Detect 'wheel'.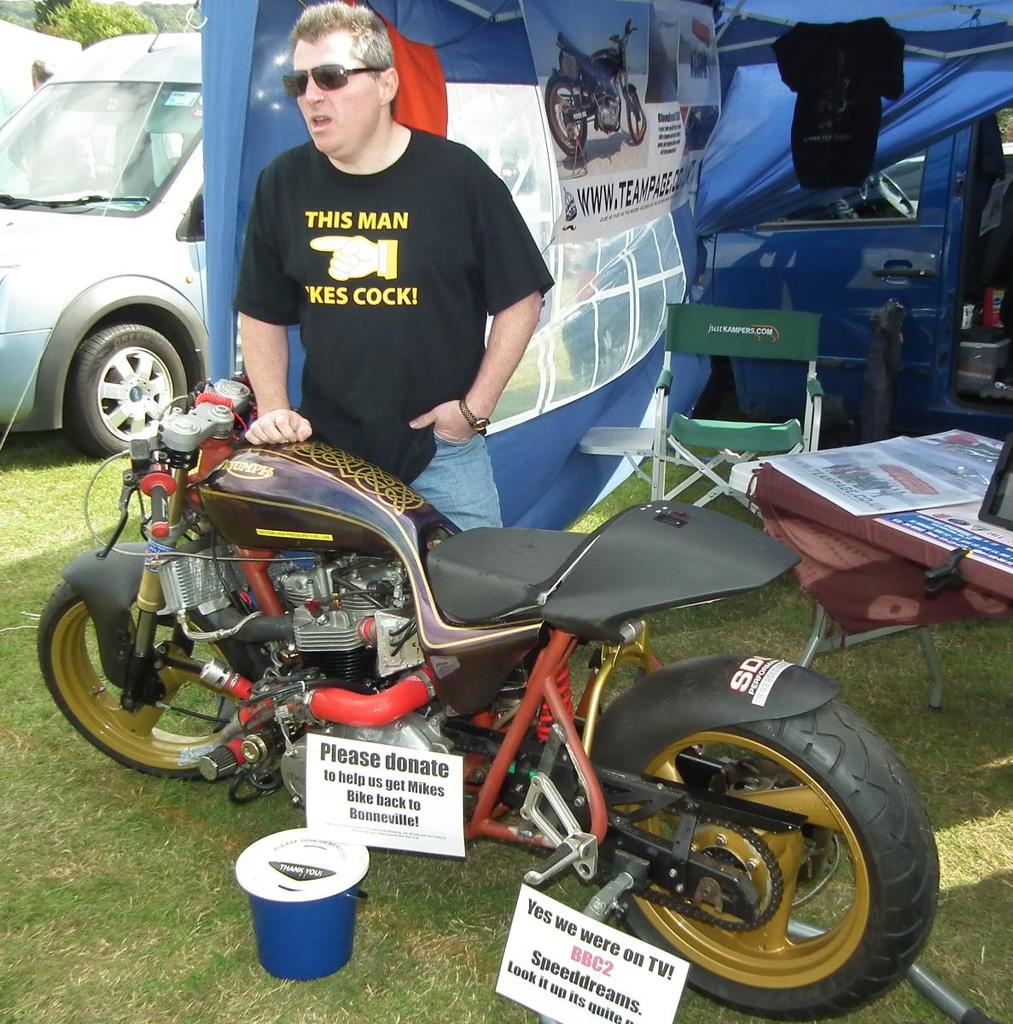
Detected at 66, 323, 185, 463.
